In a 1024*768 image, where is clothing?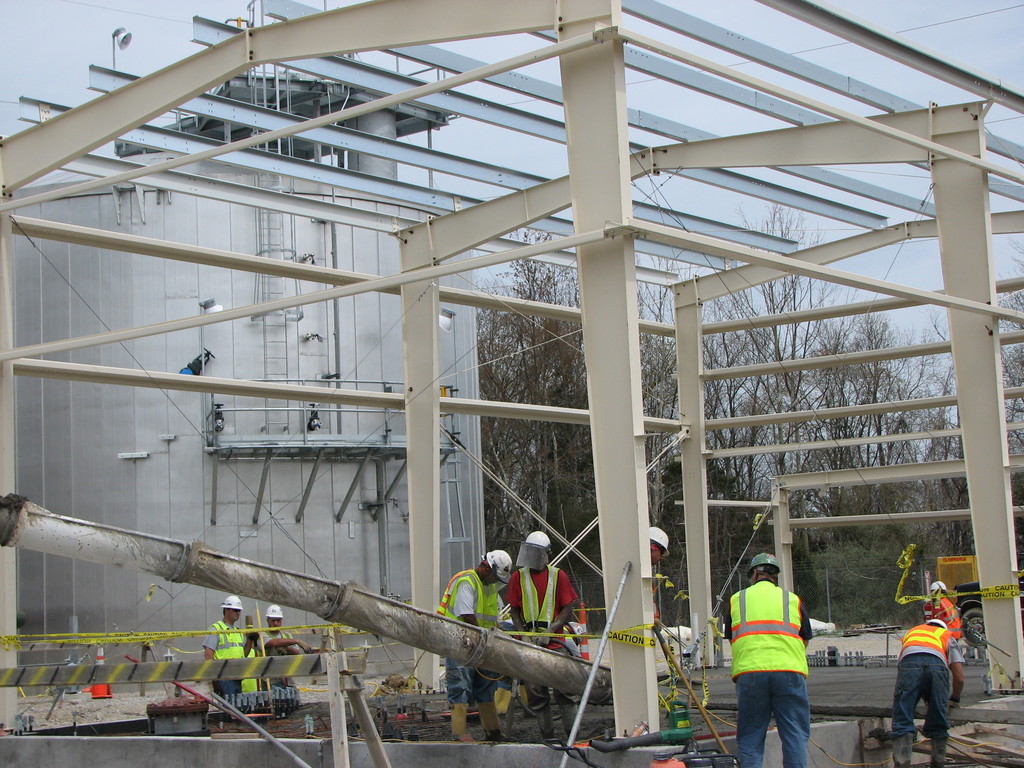
<region>504, 543, 603, 664</region>.
